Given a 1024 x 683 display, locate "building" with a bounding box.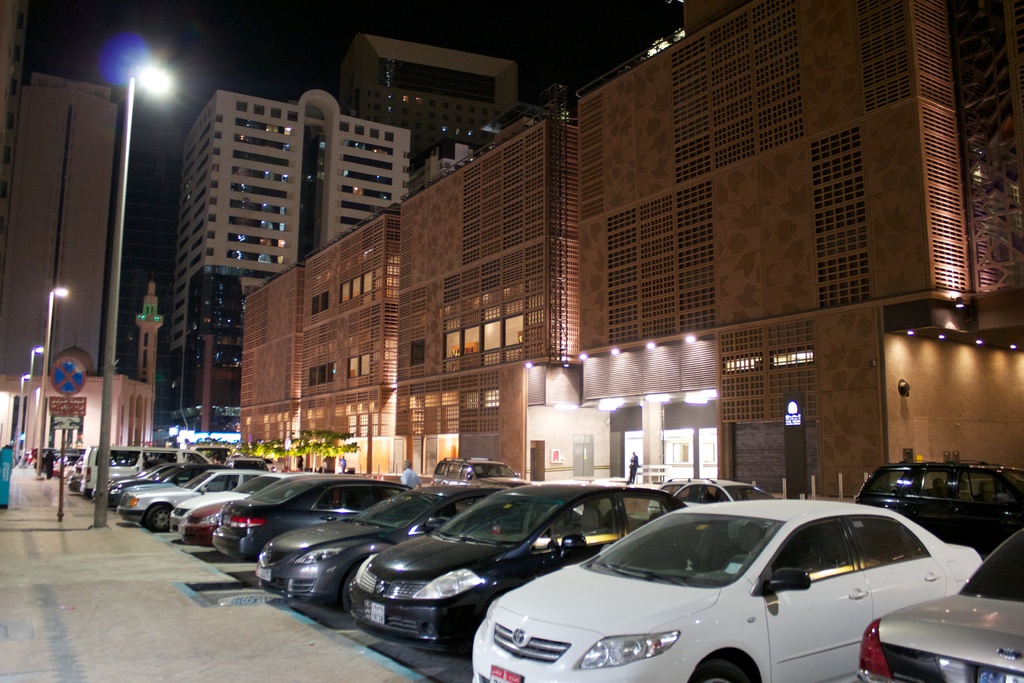
Located: crop(180, 83, 411, 425).
